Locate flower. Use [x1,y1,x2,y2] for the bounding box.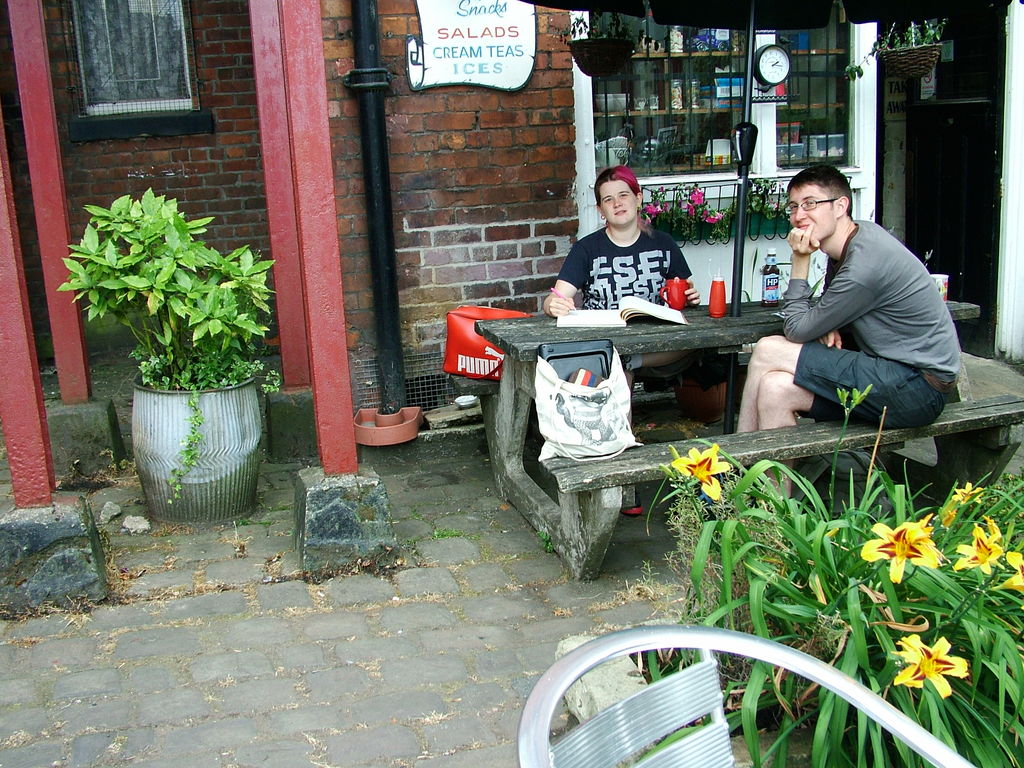
[952,524,1007,569].
